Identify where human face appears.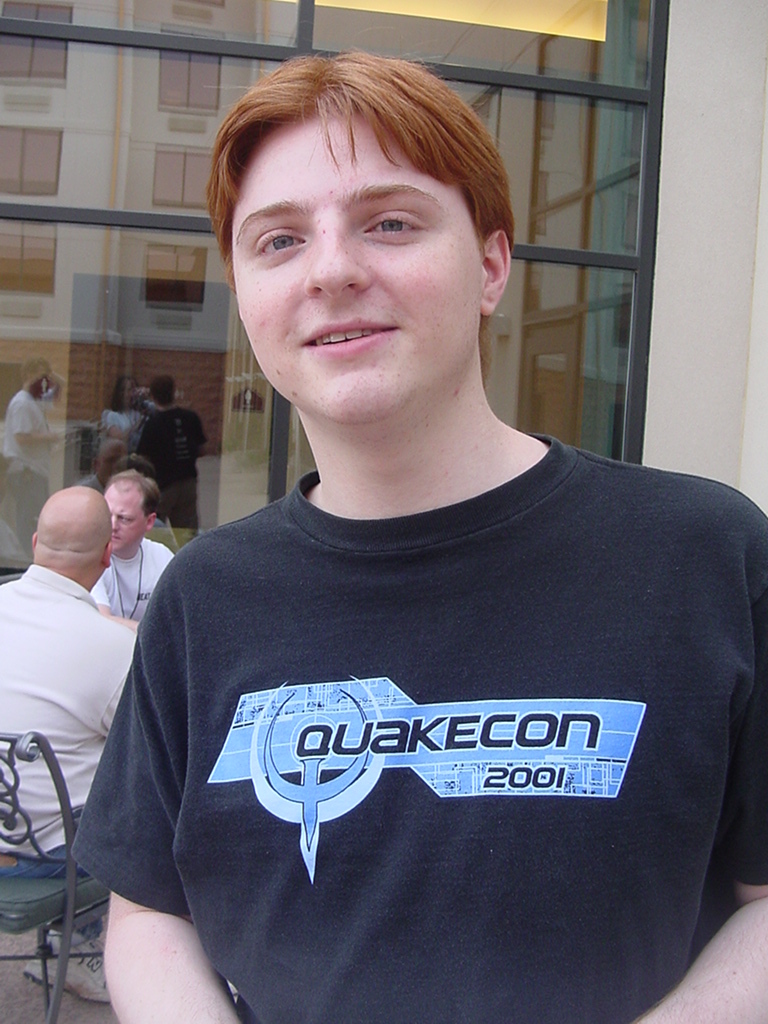
Appears at crop(94, 485, 140, 560).
